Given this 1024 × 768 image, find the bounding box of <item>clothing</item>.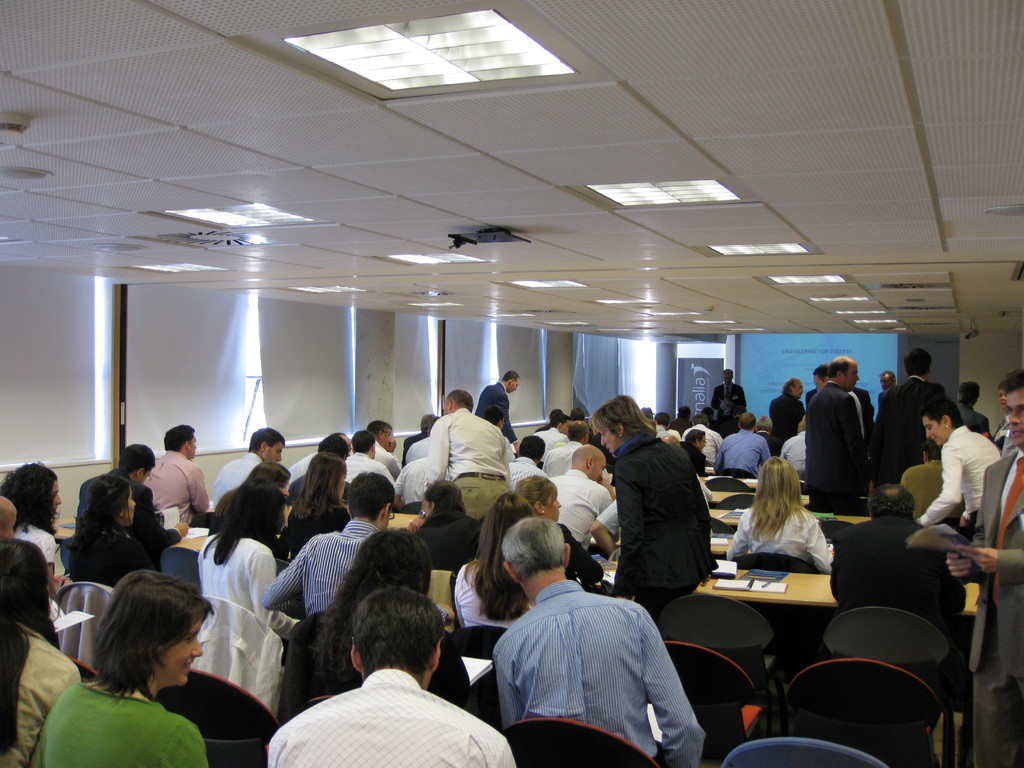
[left=271, top=523, right=381, bottom=621].
